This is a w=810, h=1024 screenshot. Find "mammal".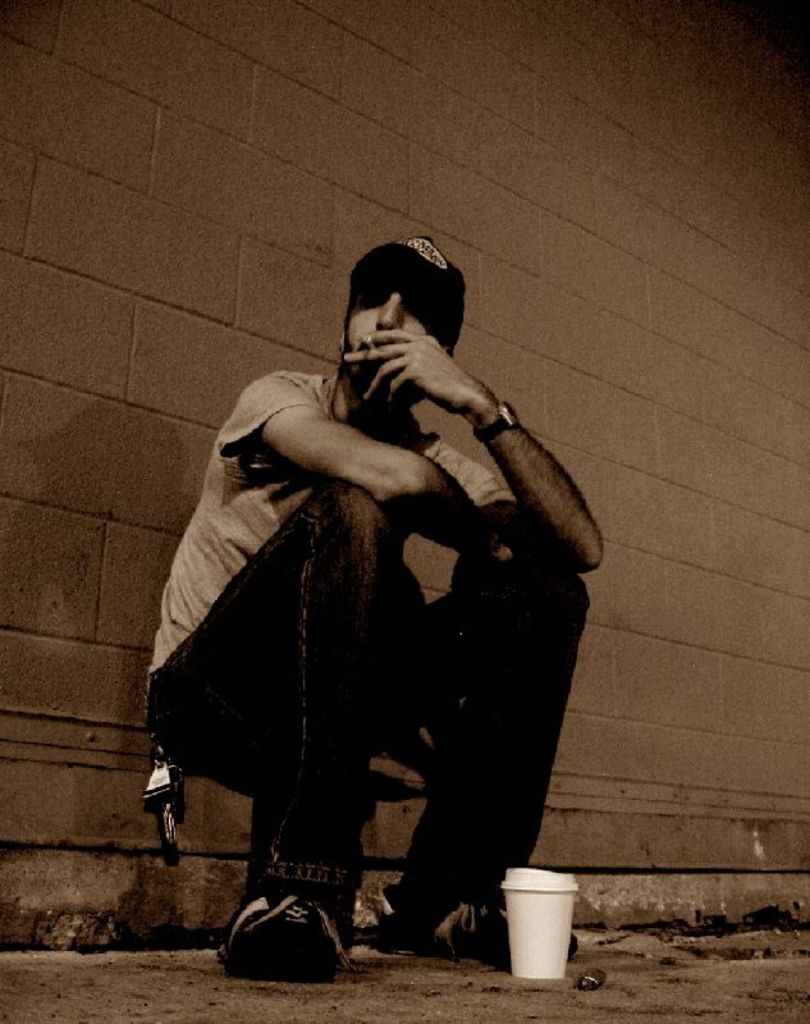
Bounding box: bbox=(128, 296, 626, 886).
